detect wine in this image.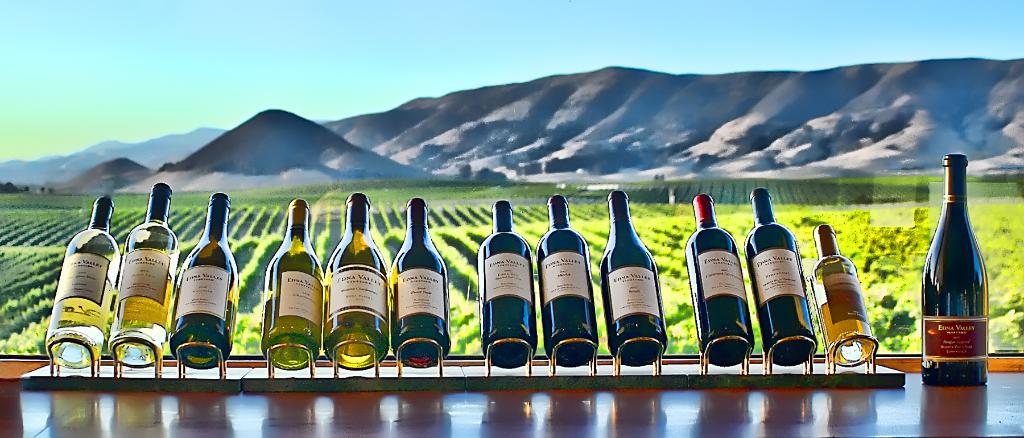
Detection: bbox=(259, 195, 323, 370).
